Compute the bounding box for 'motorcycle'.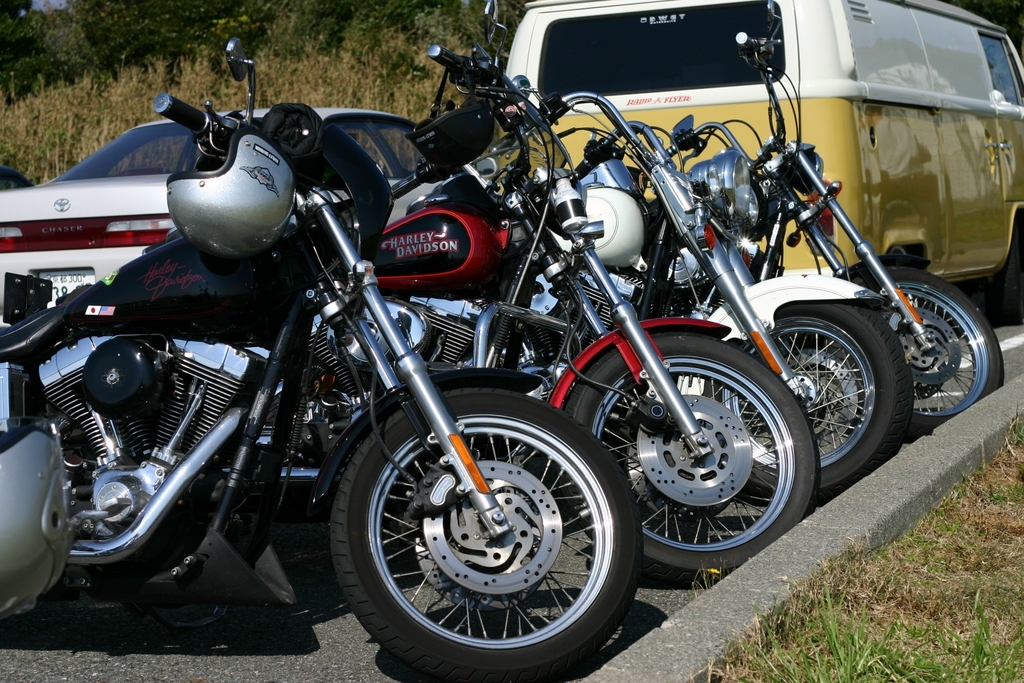
653, 0, 1005, 447.
